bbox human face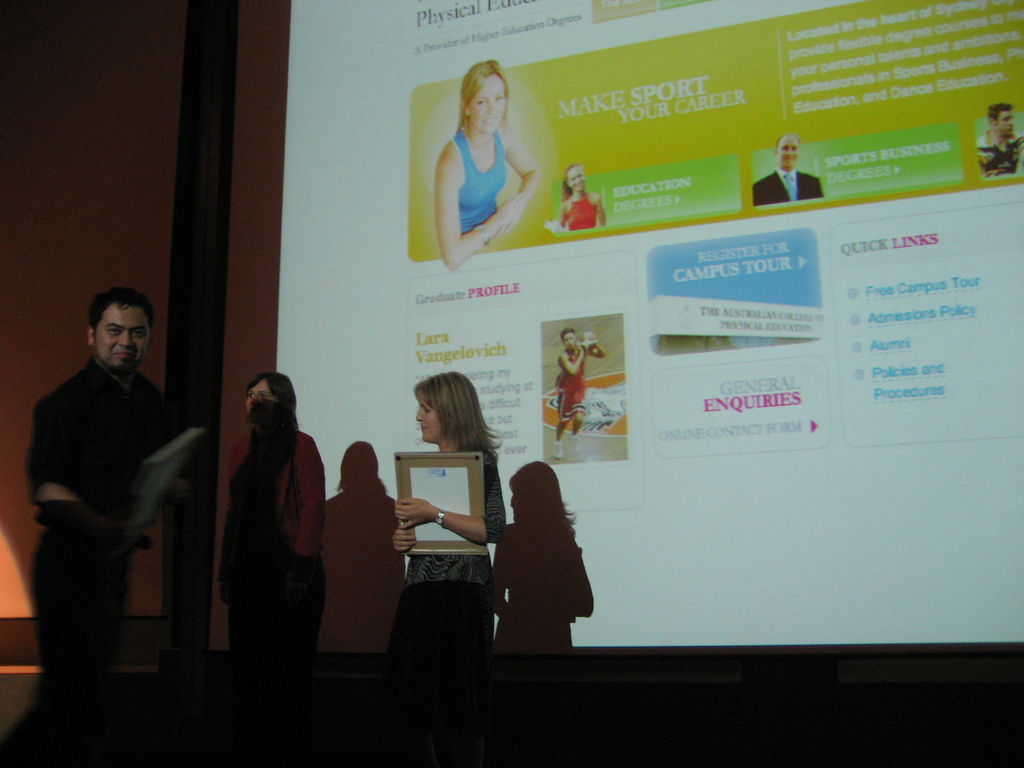
select_region(999, 111, 1014, 137)
